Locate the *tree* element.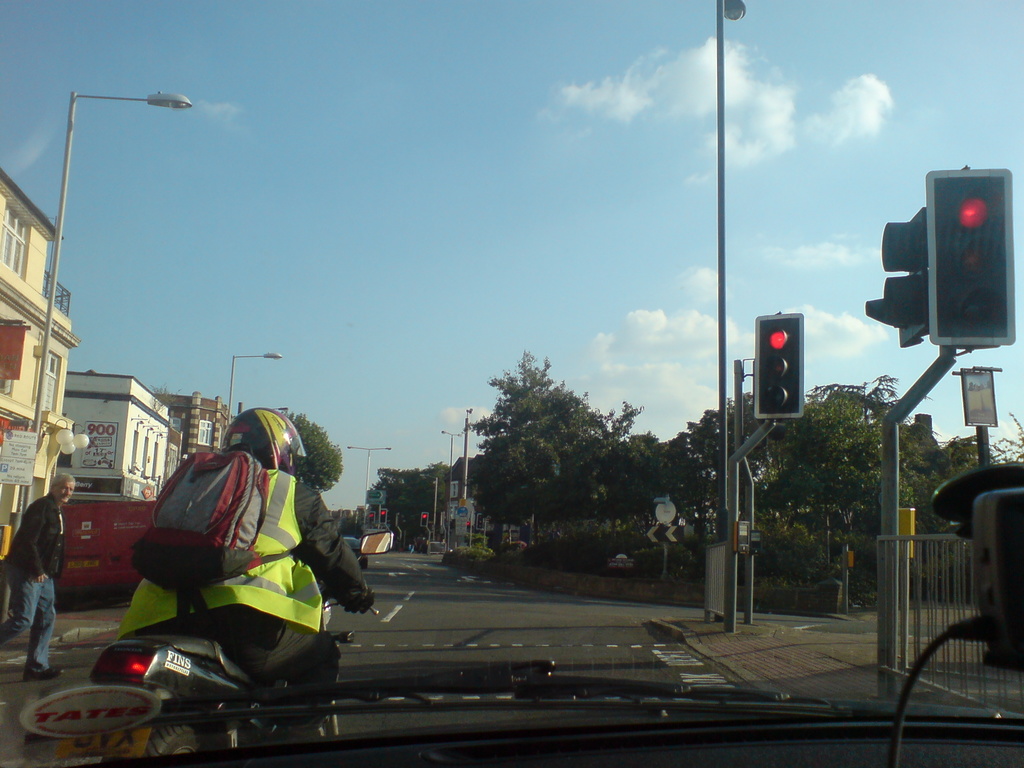
Element bbox: rect(460, 343, 636, 560).
